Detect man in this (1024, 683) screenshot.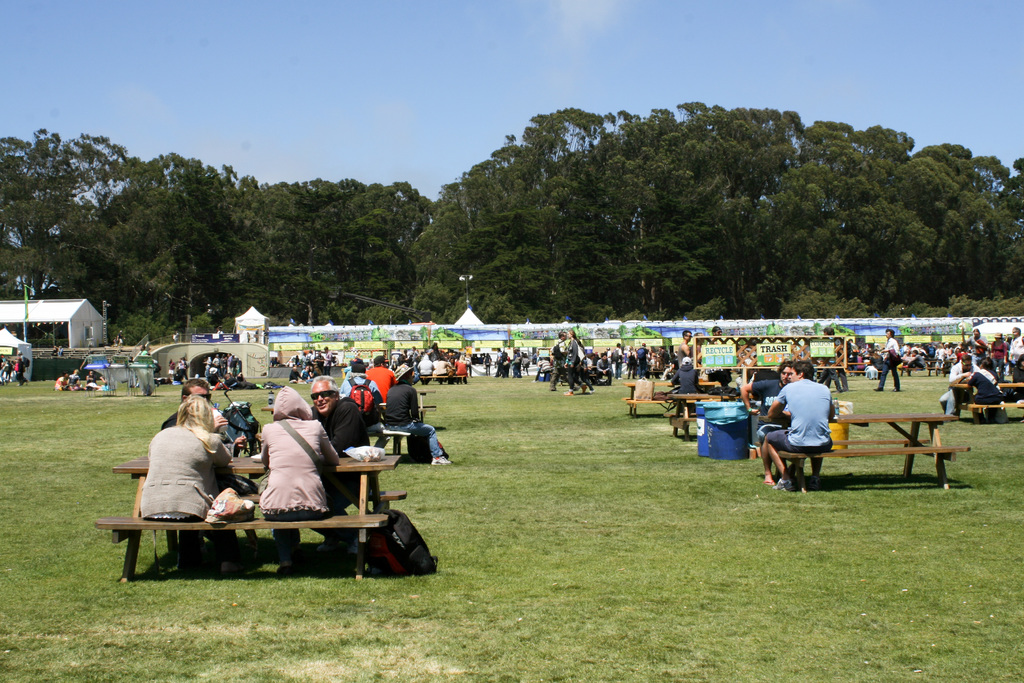
Detection: [385,365,456,467].
